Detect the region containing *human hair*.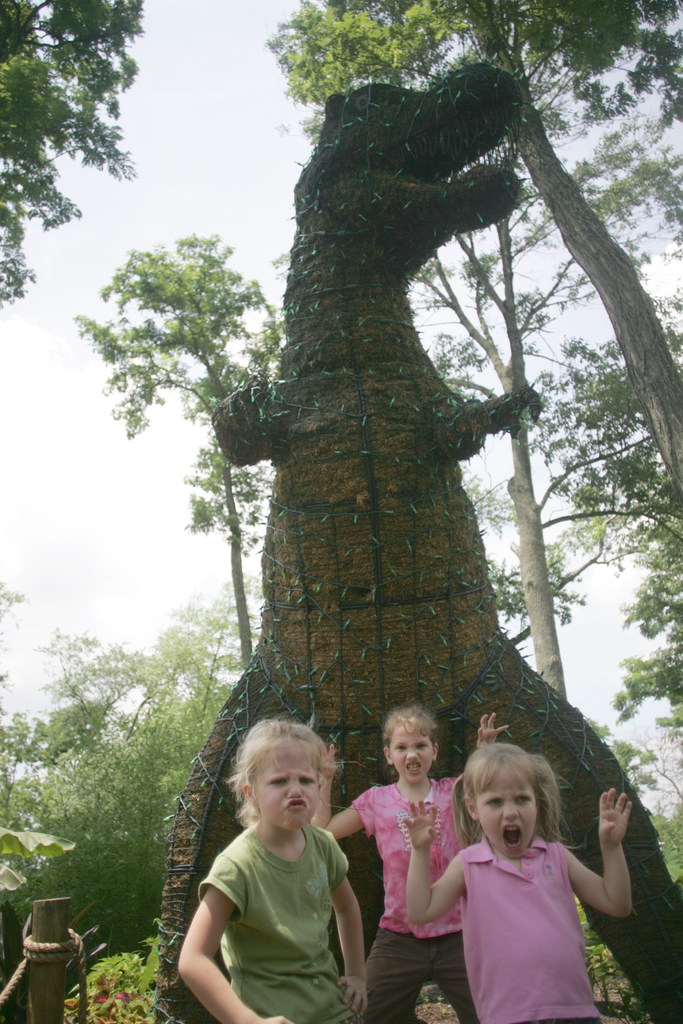
(x1=383, y1=703, x2=439, y2=768).
